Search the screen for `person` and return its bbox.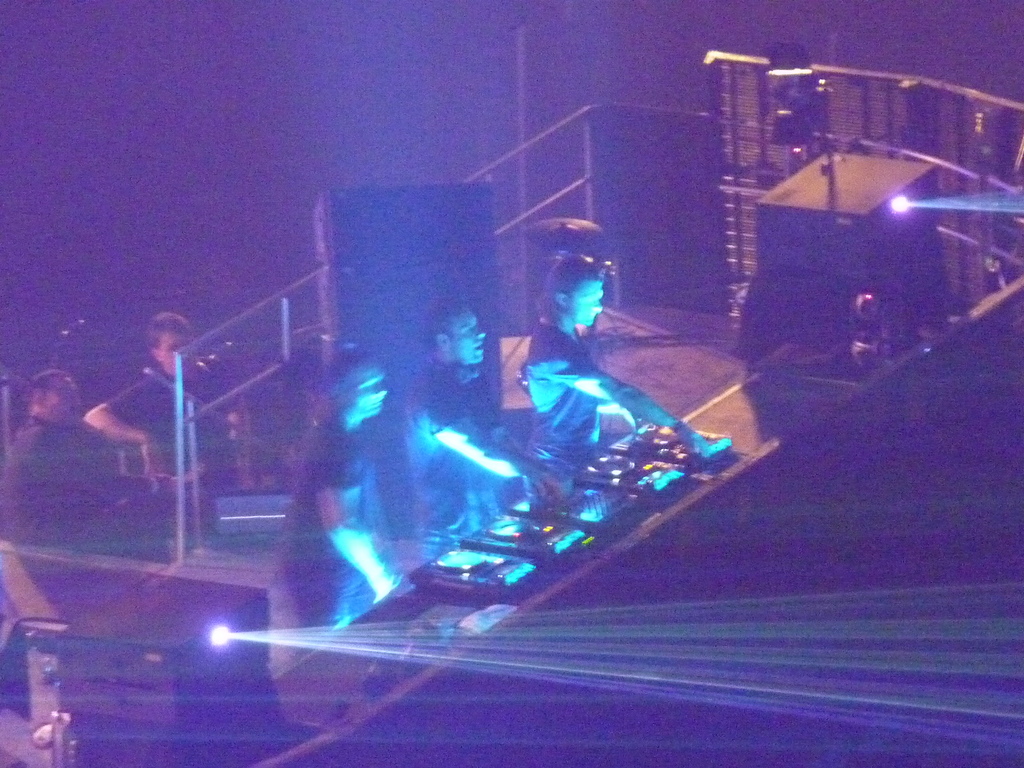
Found: <box>391,286,551,563</box>.
